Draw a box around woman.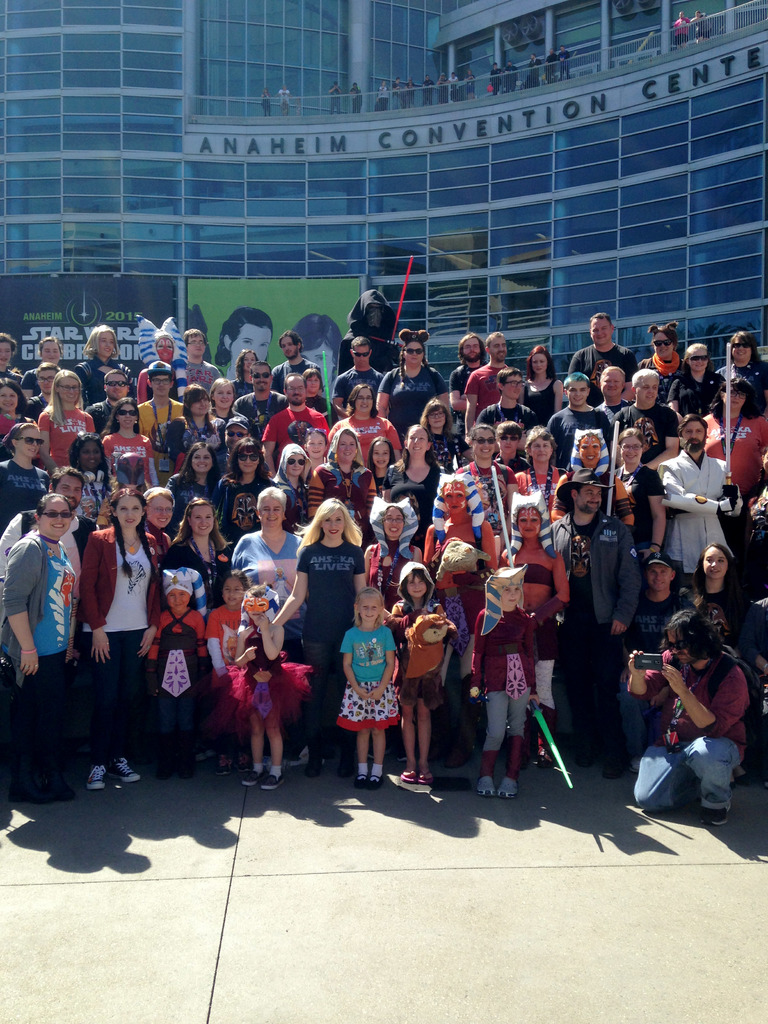
crop(163, 438, 221, 538).
